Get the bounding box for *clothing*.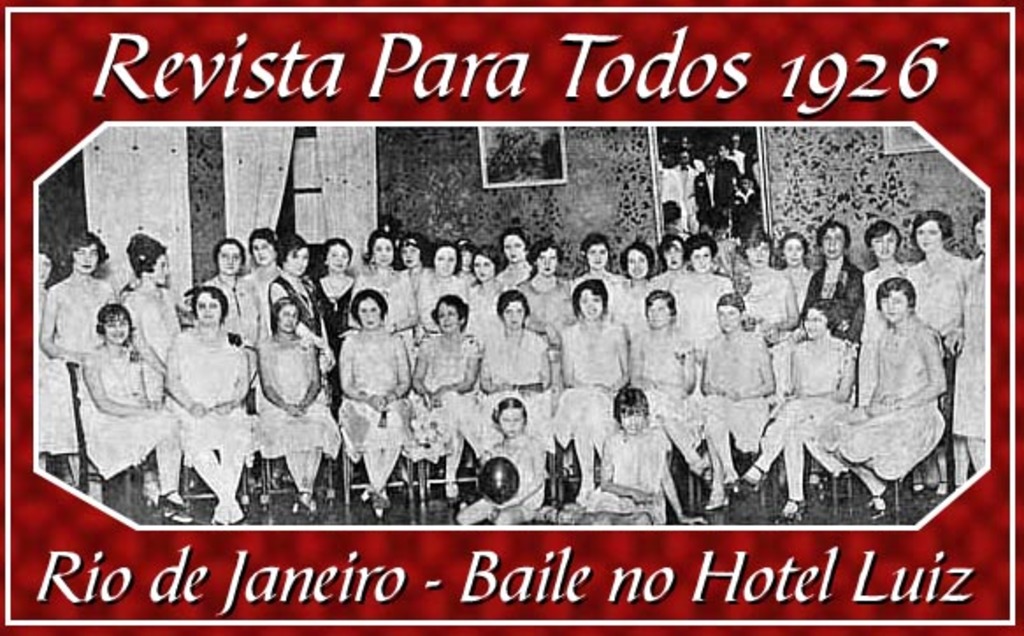
{"x1": 738, "y1": 262, "x2": 787, "y2": 327}.
